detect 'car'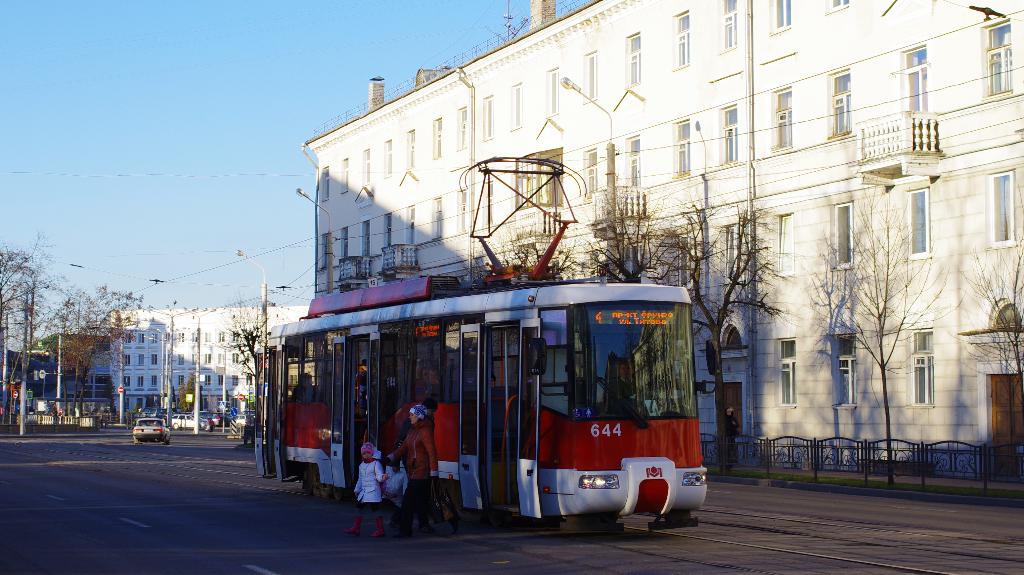
Rect(131, 420, 173, 449)
